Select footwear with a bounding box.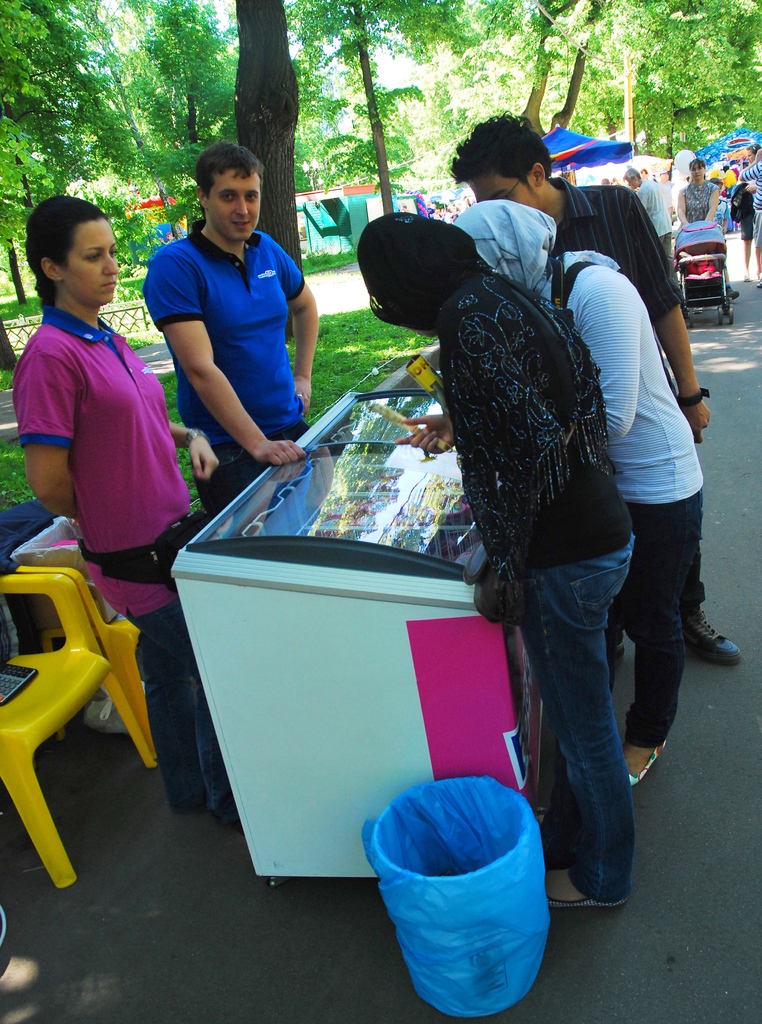
(612, 643, 624, 666).
